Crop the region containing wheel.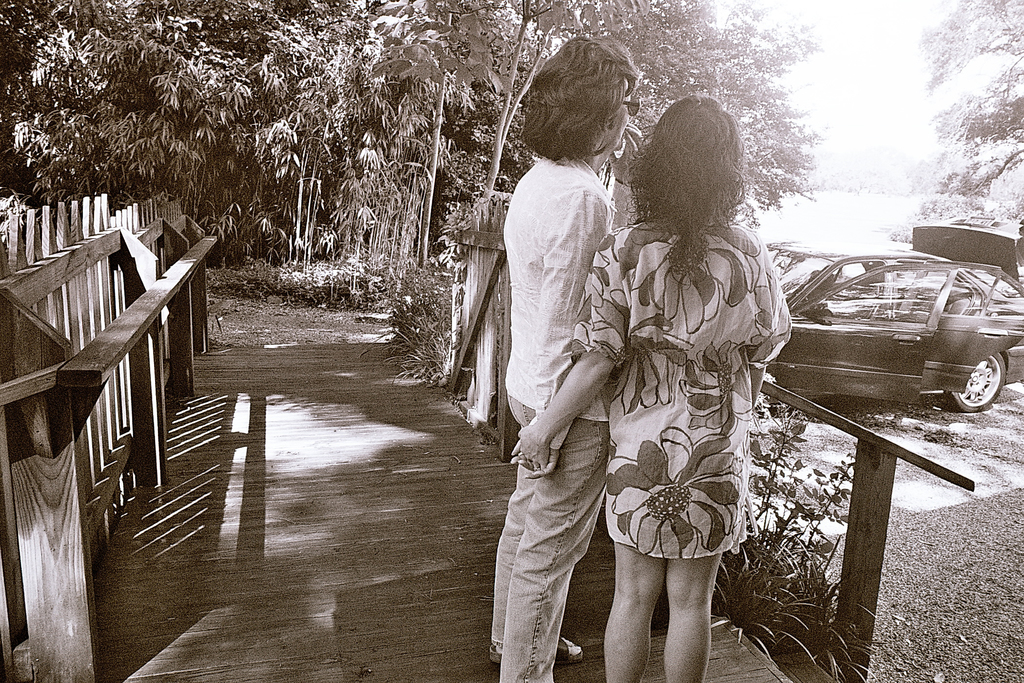
Crop region: {"left": 943, "top": 342, "right": 1012, "bottom": 415}.
